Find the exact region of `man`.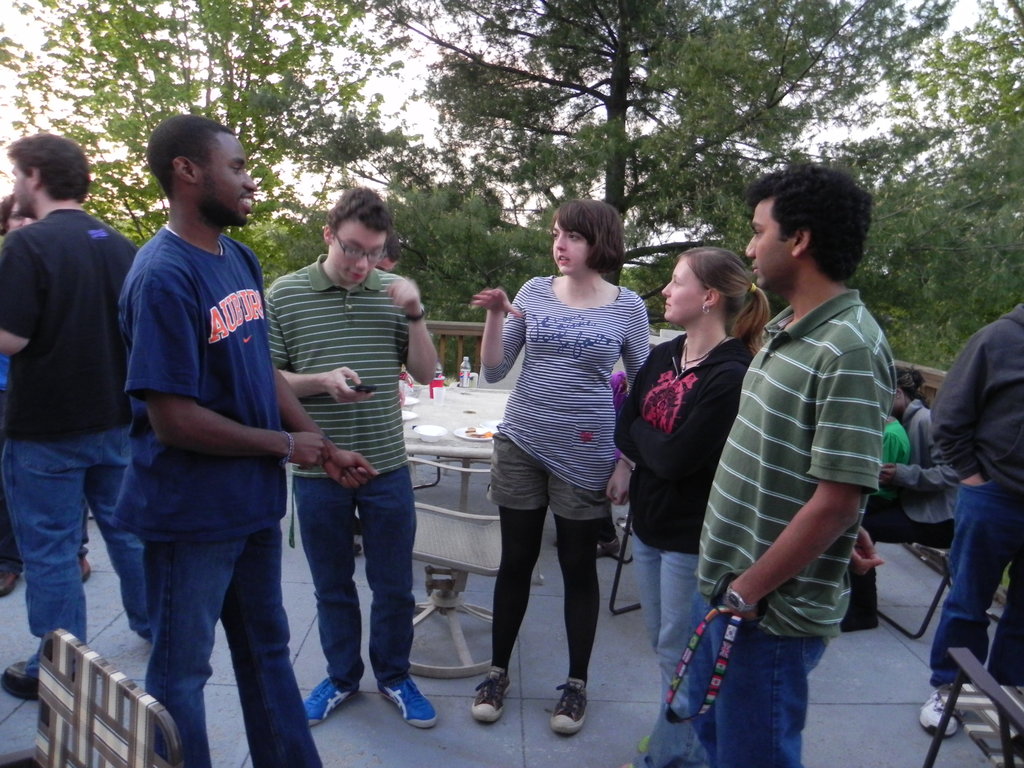
Exact region: (692, 164, 897, 767).
